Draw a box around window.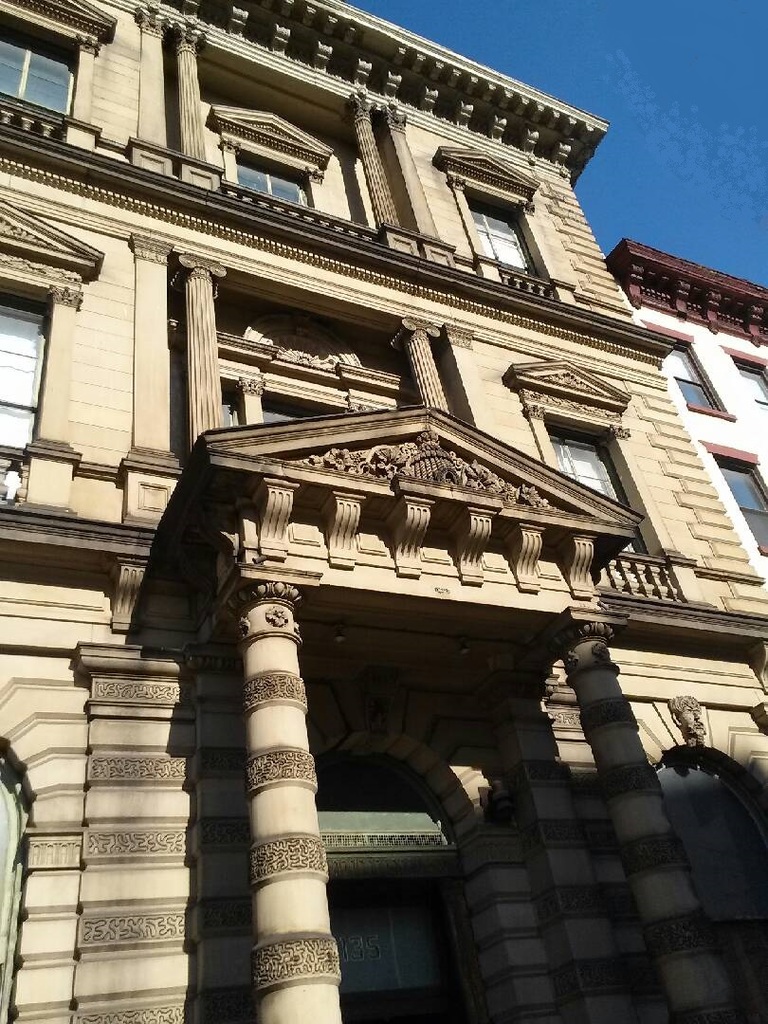
(x1=540, y1=421, x2=646, y2=547).
